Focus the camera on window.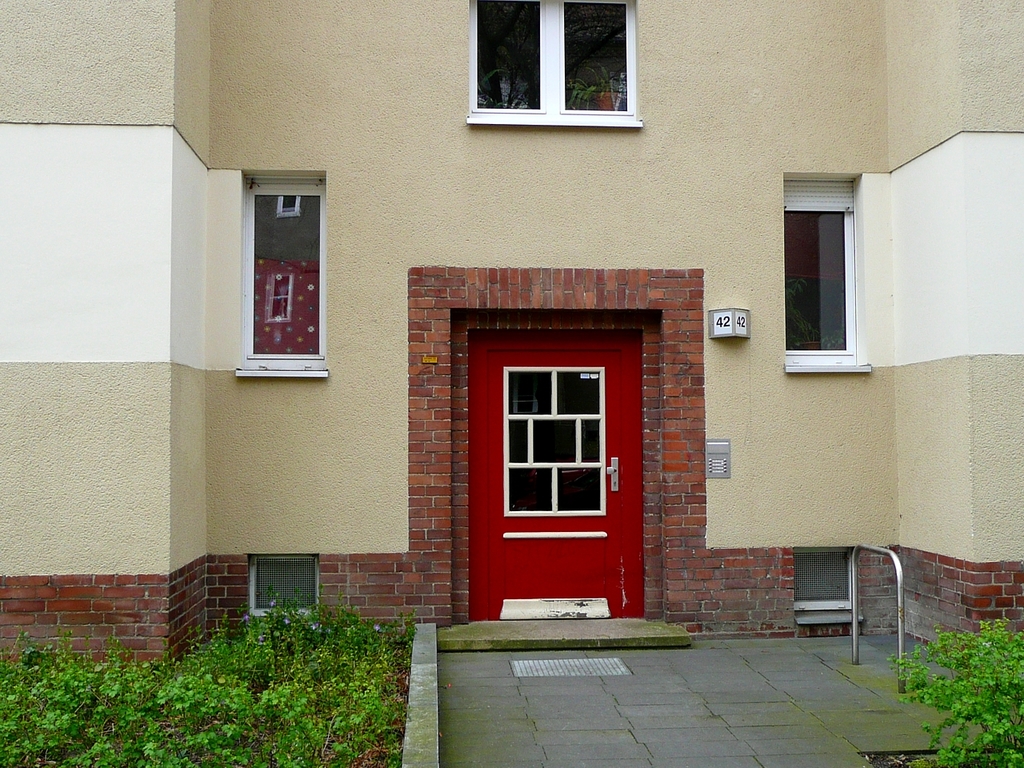
Focus region: detection(779, 171, 877, 385).
